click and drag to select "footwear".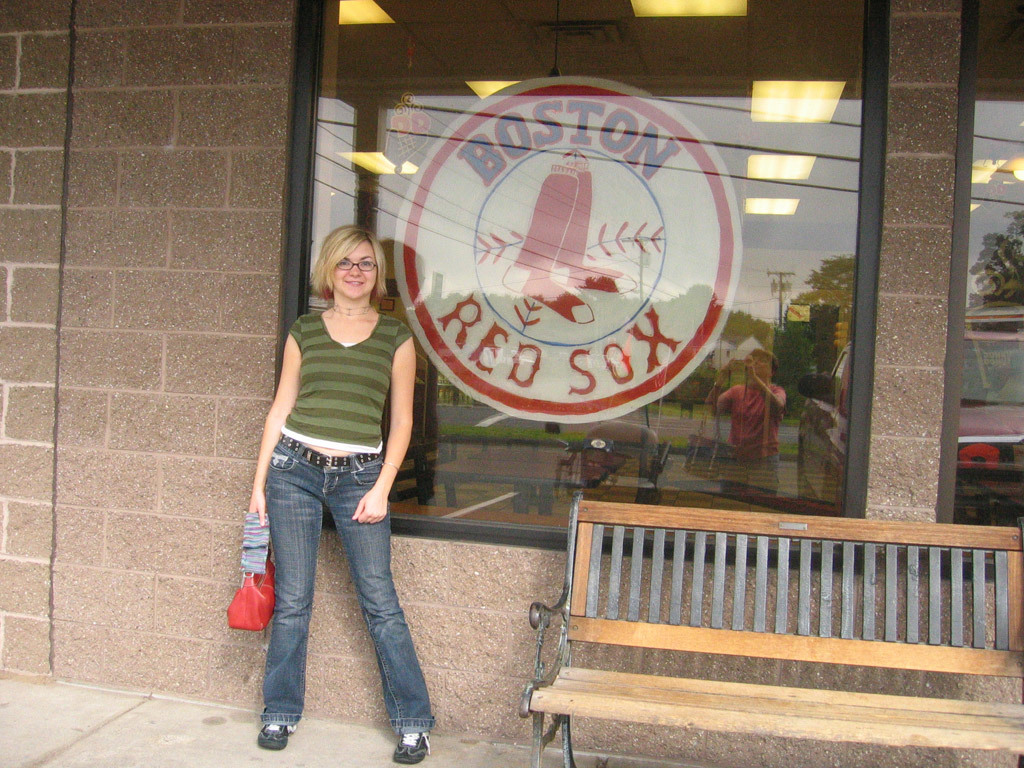
Selection: x1=255, y1=721, x2=296, y2=748.
